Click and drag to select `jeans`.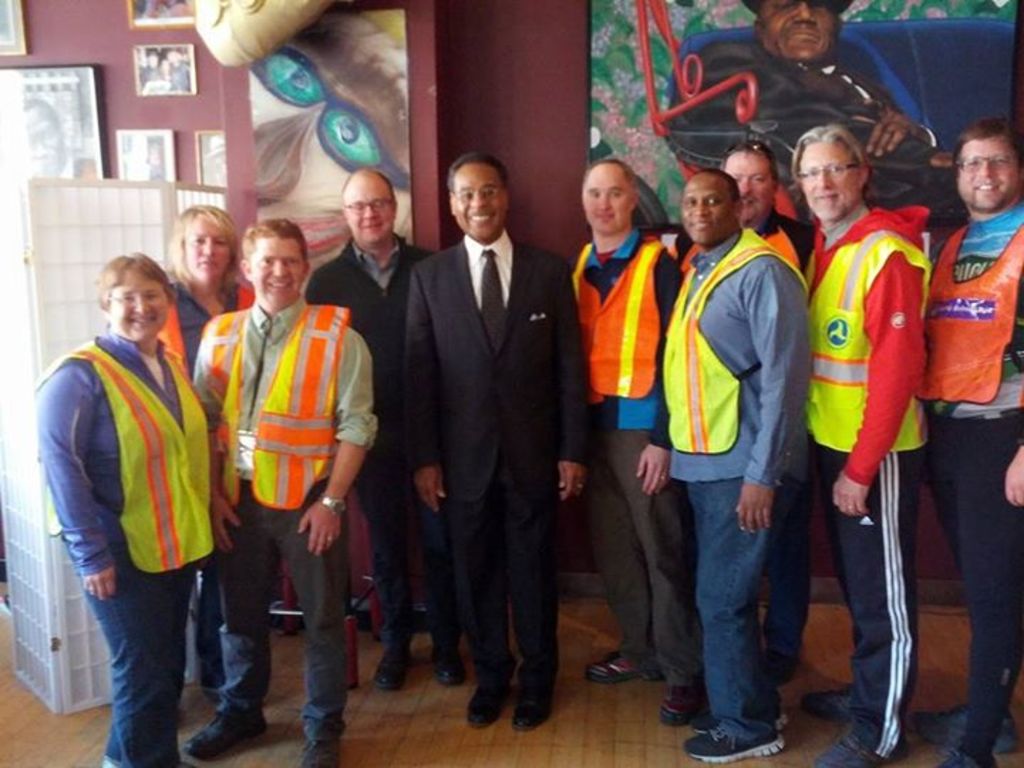
Selection: box(354, 458, 451, 650).
